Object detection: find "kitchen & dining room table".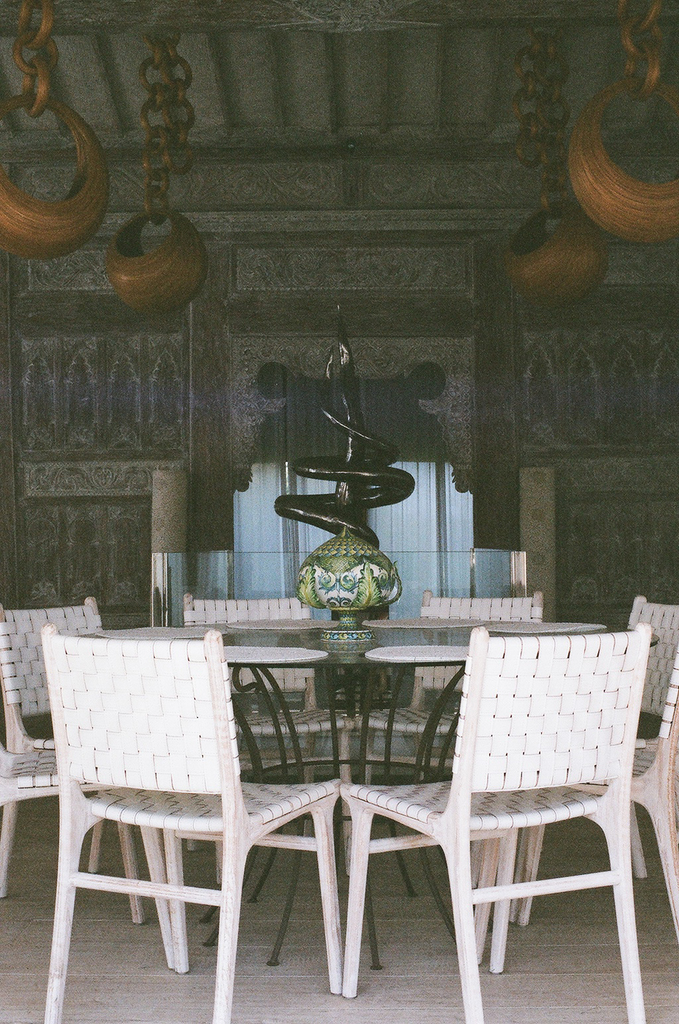
109, 611, 579, 985.
